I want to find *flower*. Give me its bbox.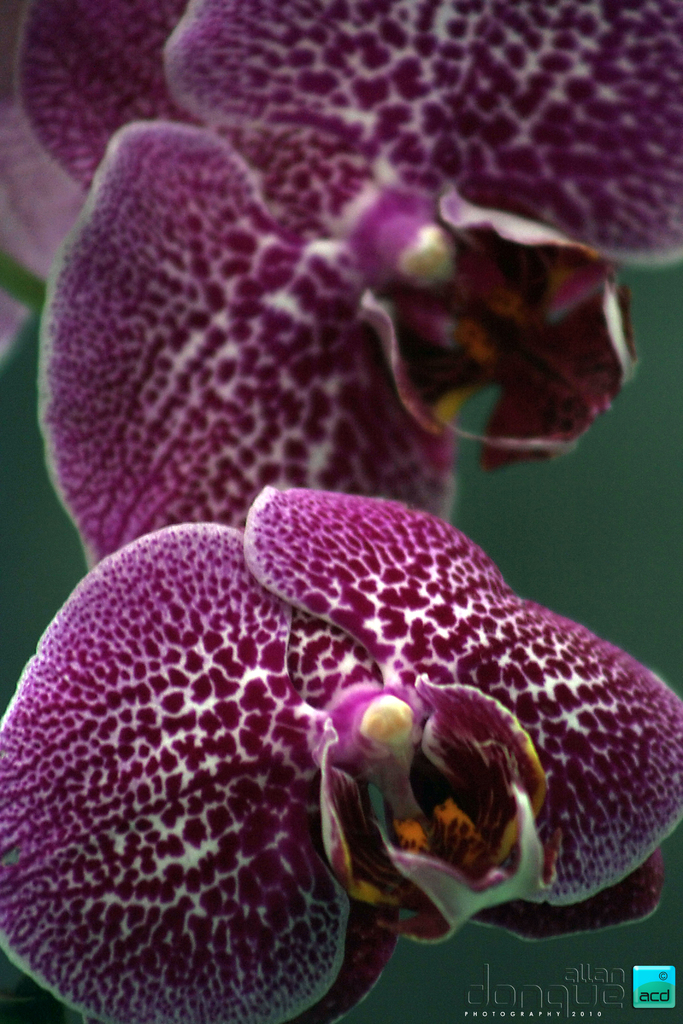
0/0/212/293.
